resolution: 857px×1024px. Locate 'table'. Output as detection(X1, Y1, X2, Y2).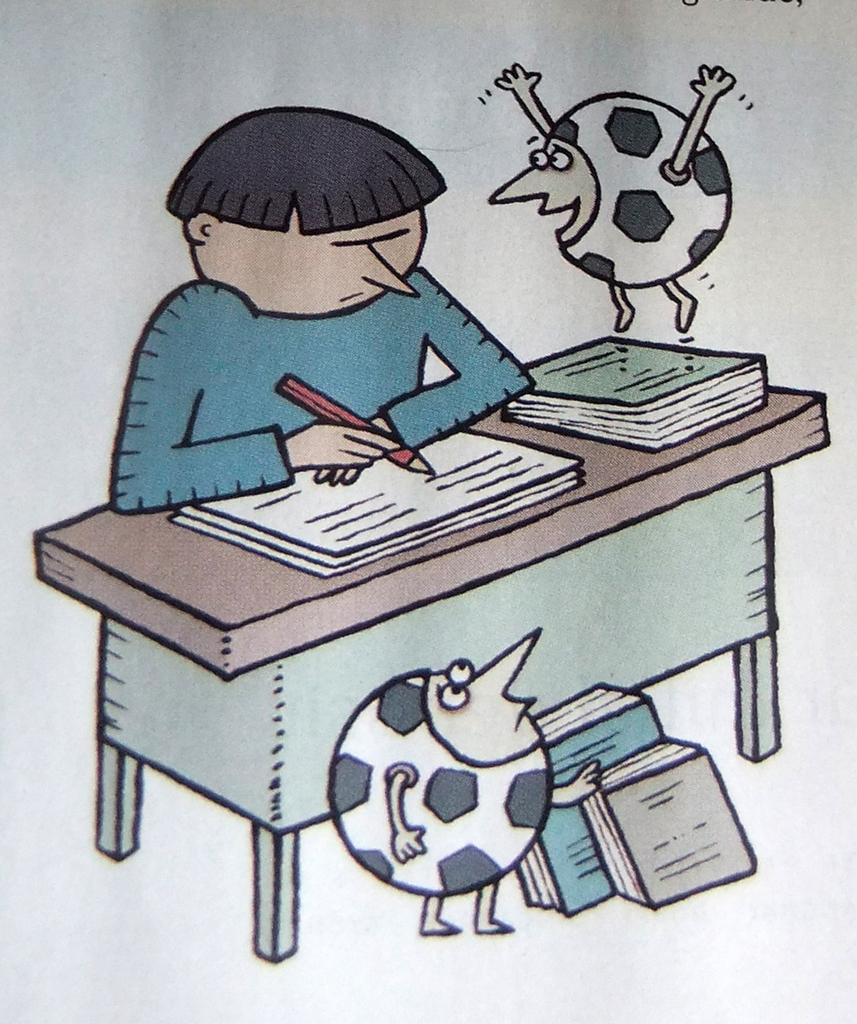
detection(0, 385, 830, 965).
